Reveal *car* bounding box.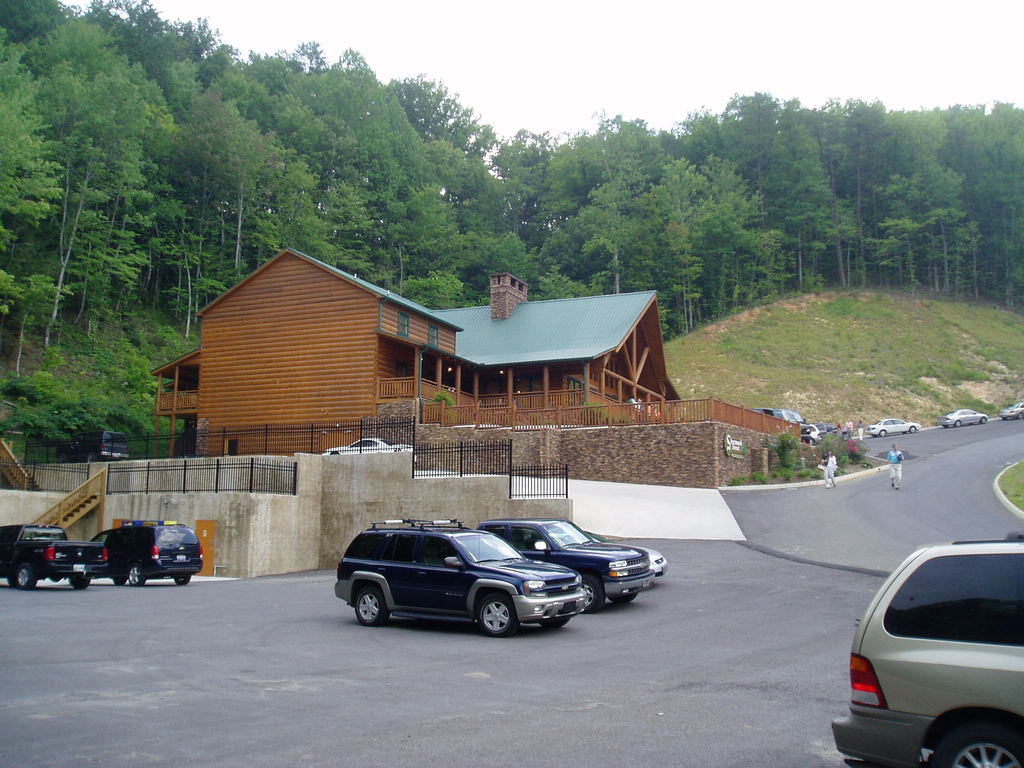
Revealed: left=872, top=417, right=920, bottom=435.
